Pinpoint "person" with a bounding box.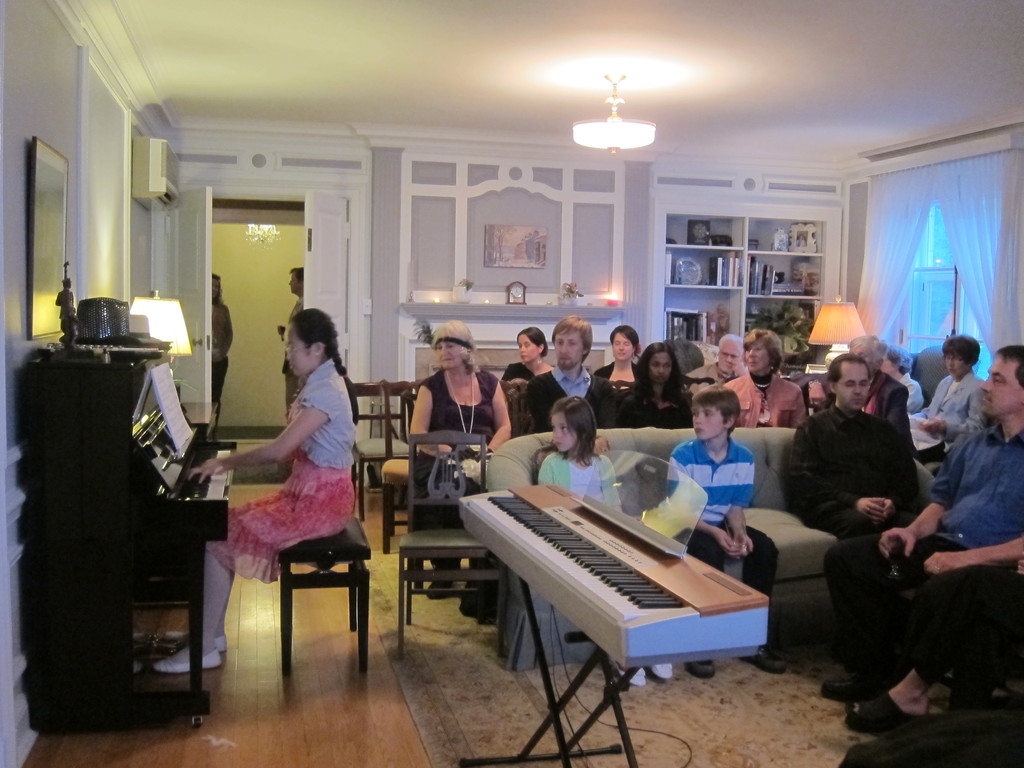
rect(881, 345, 938, 415).
